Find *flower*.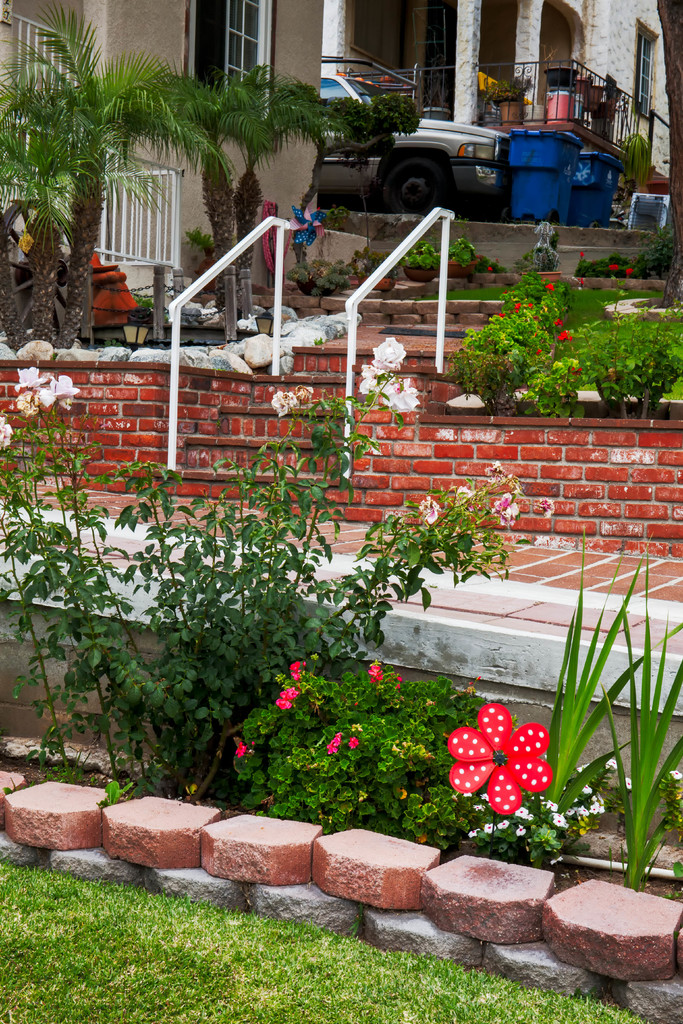
[left=357, top=357, right=381, bottom=399].
